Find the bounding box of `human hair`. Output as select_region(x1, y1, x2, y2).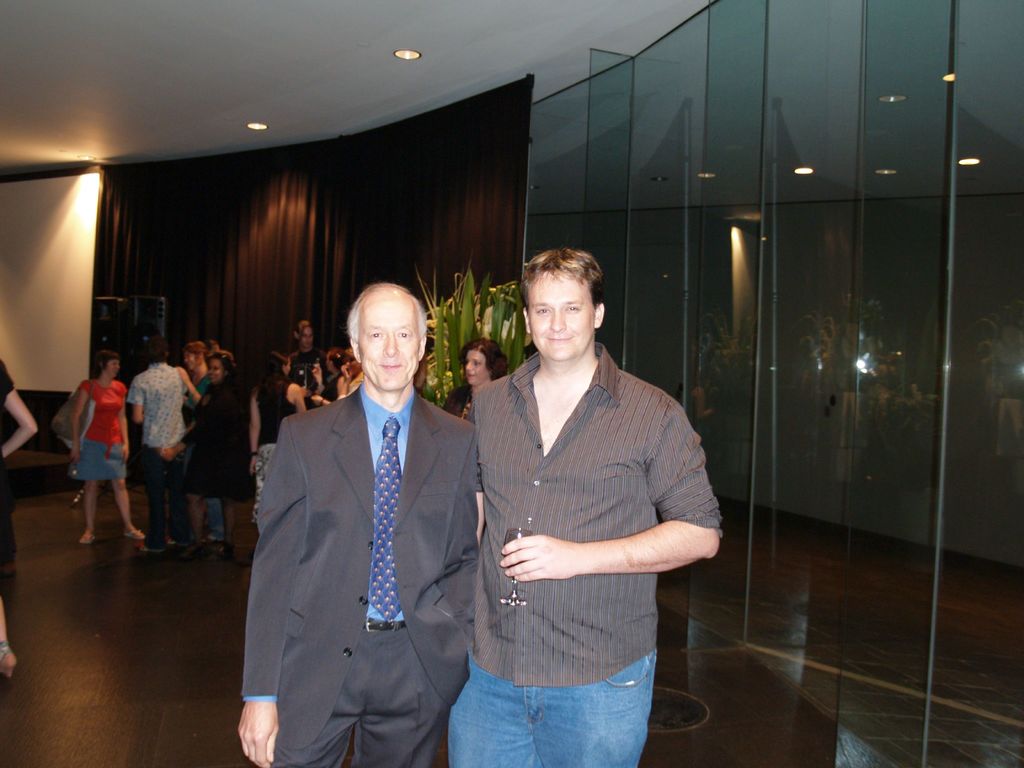
select_region(292, 318, 304, 335).
